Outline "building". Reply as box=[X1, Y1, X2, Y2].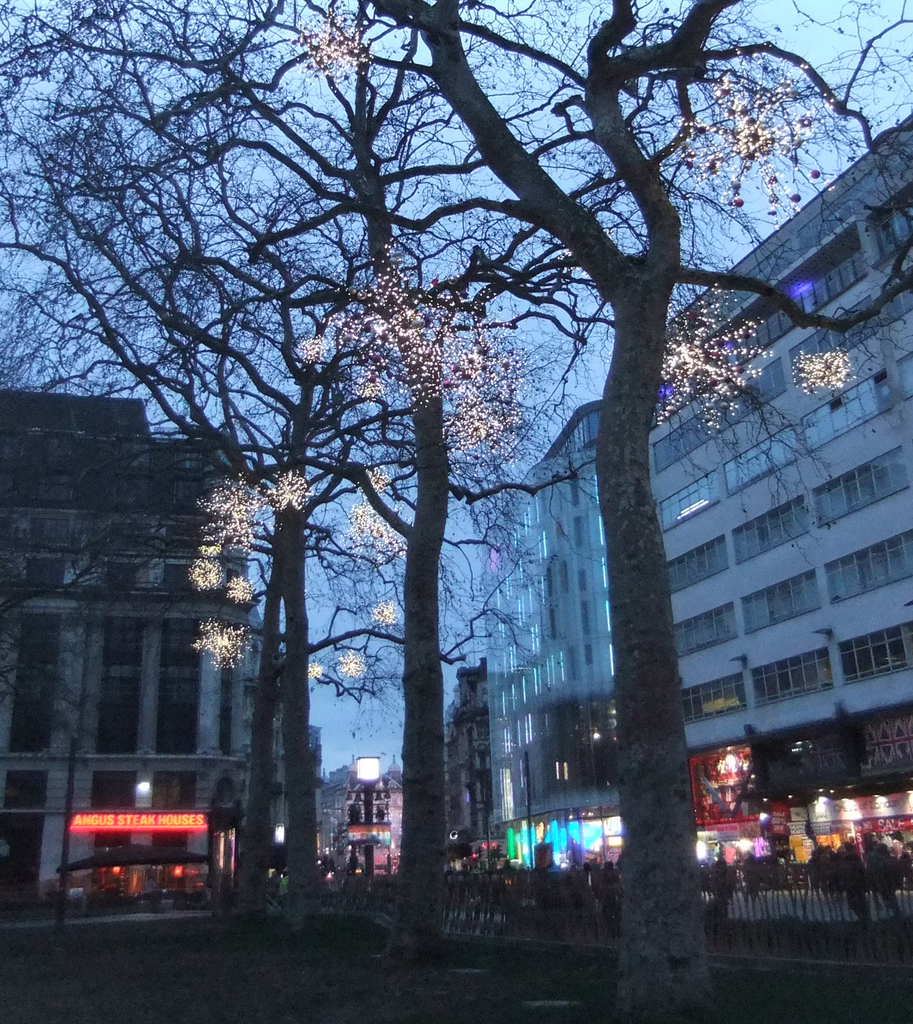
box=[487, 115, 912, 864].
